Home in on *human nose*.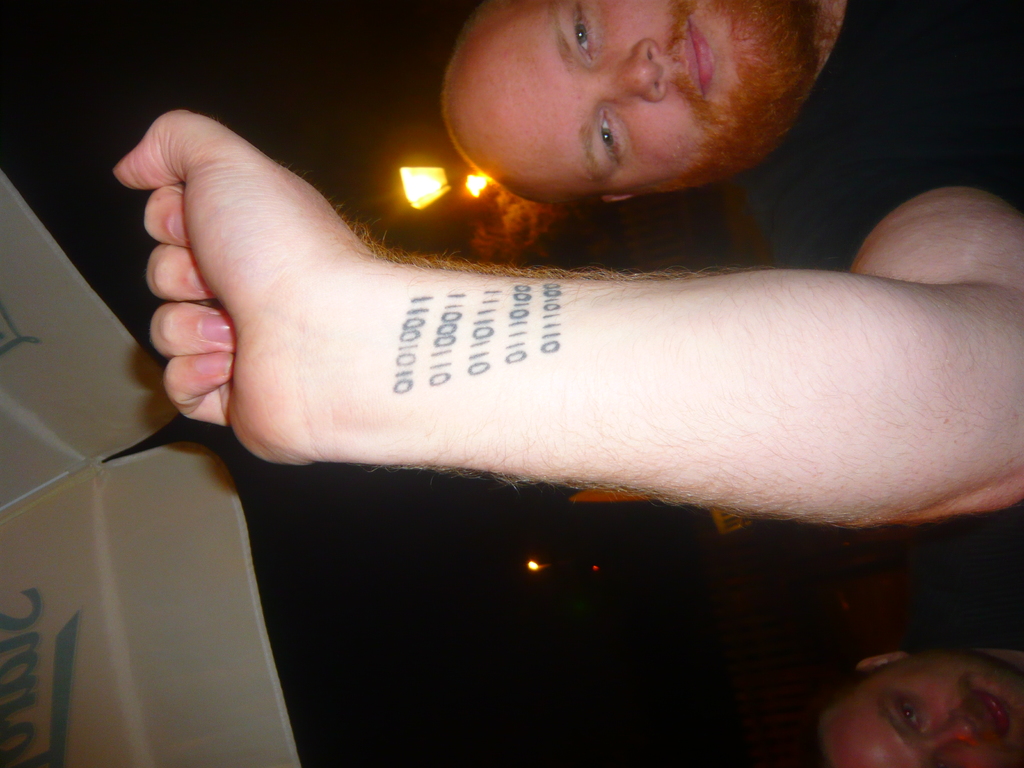
Homed in at x1=607, y1=36, x2=669, y2=100.
